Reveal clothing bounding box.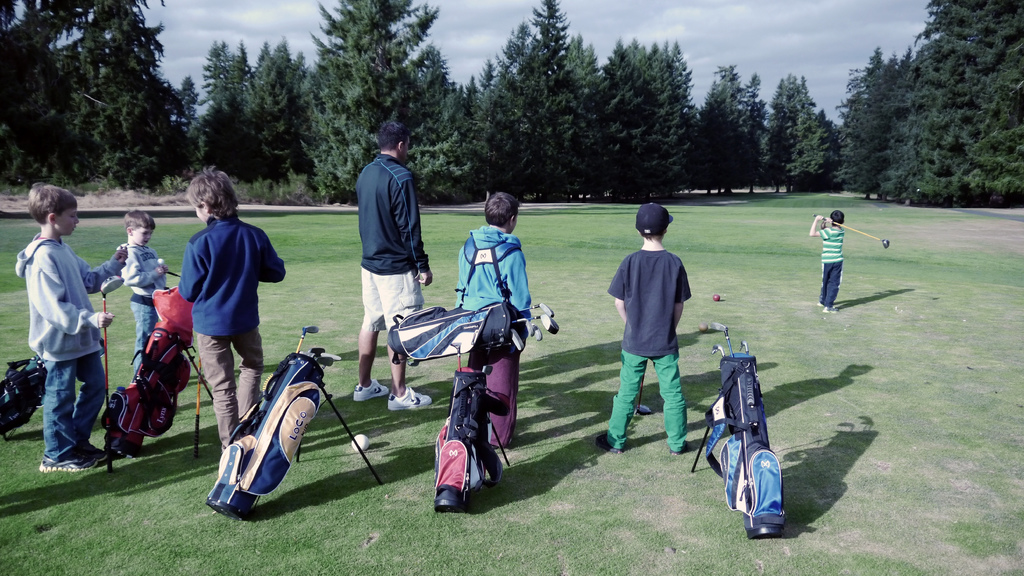
Revealed: [605, 246, 690, 449].
